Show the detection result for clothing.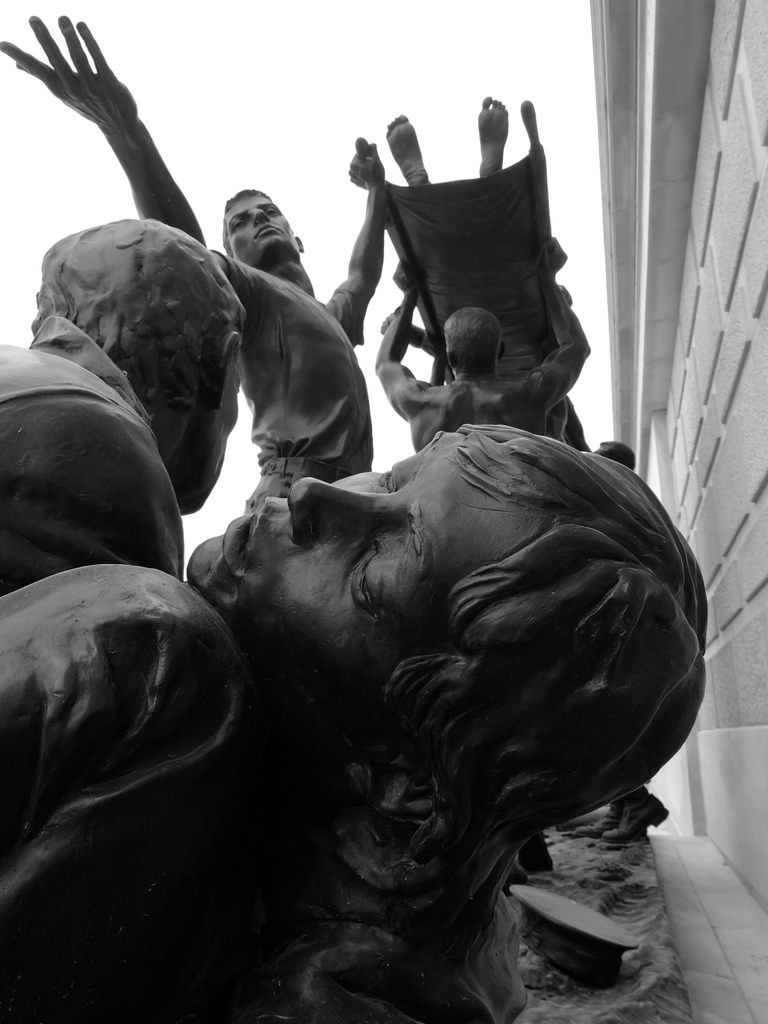
{"x1": 204, "y1": 236, "x2": 364, "y2": 509}.
